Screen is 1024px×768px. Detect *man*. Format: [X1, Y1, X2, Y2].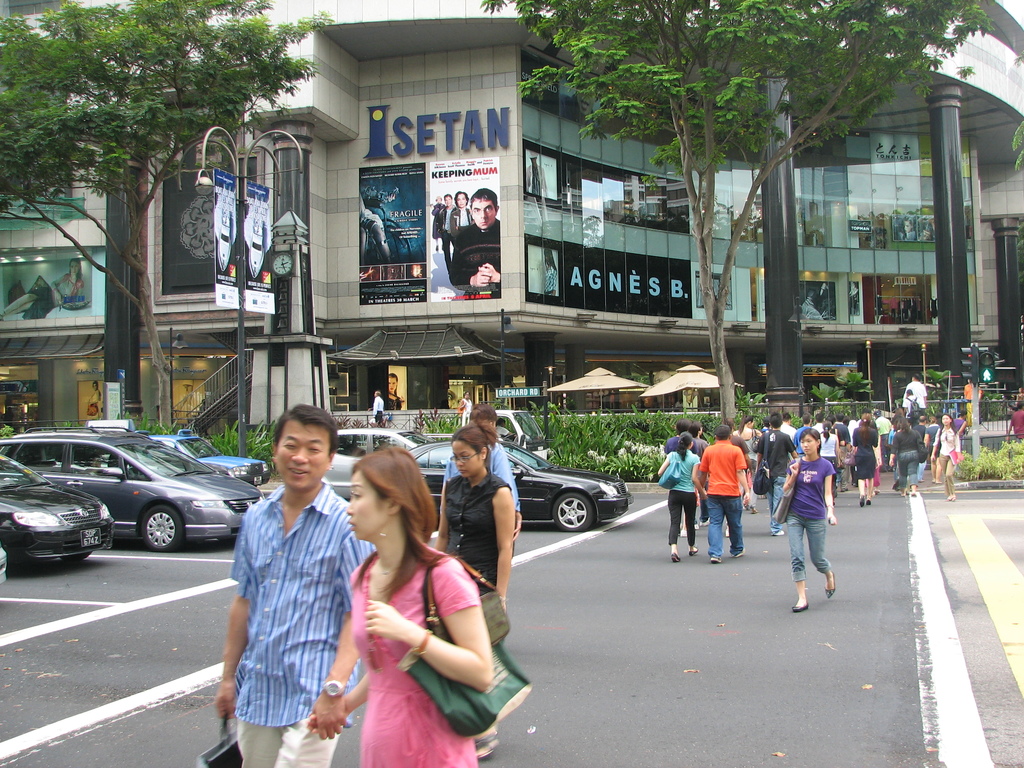
[751, 415, 797, 539].
